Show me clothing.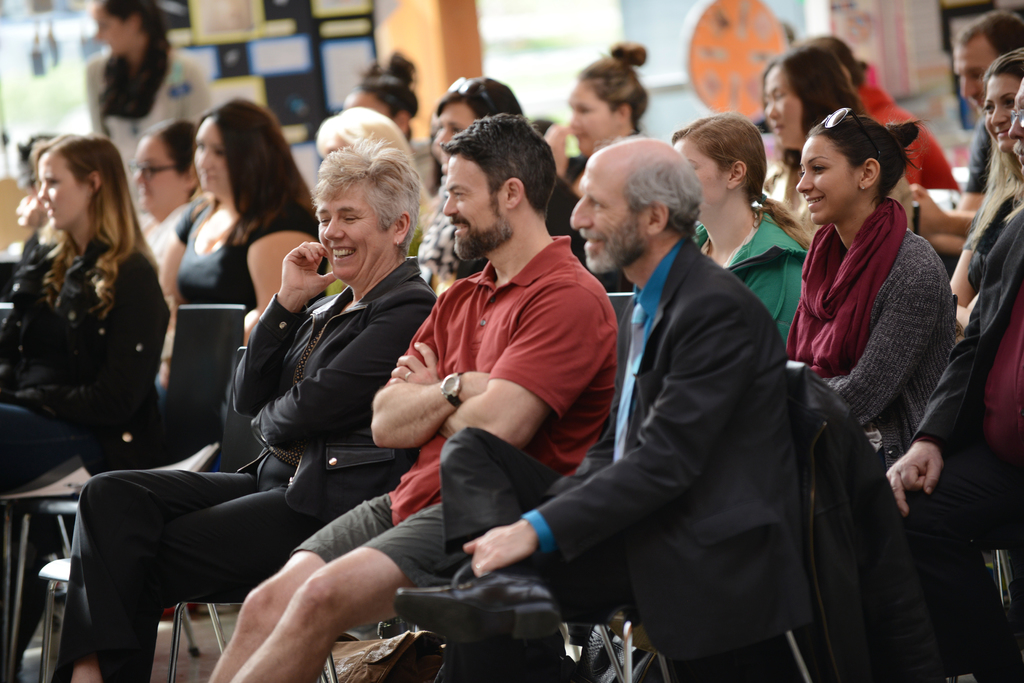
clothing is here: [x1=964, y1=111, x2=1001, y2=194].
